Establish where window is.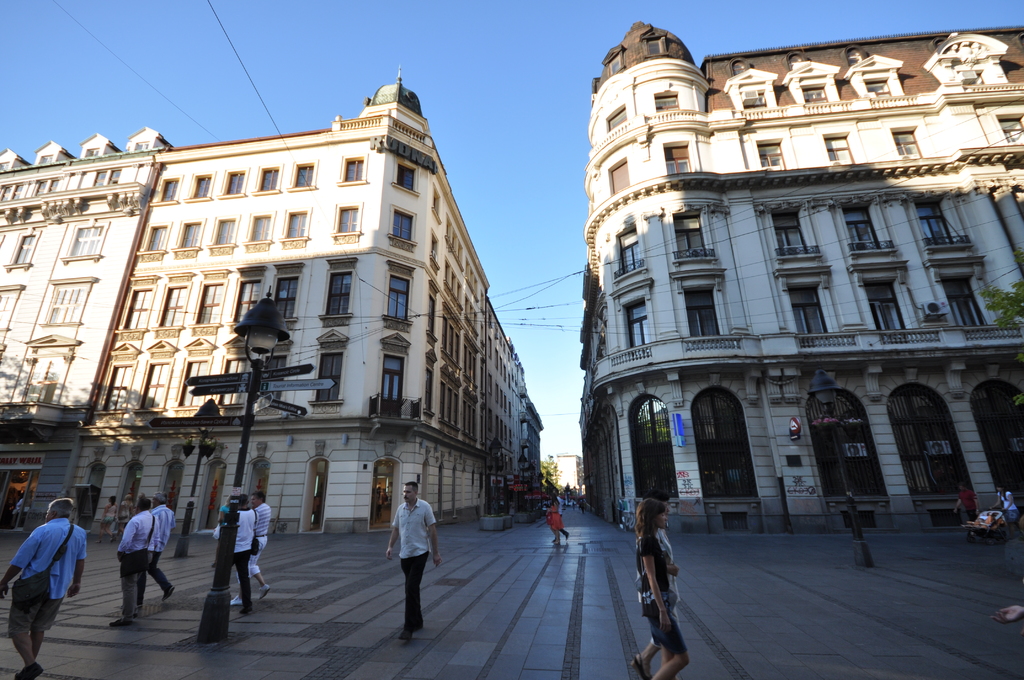
Established at x1=463, y1=259, x2=480, y2=301.
